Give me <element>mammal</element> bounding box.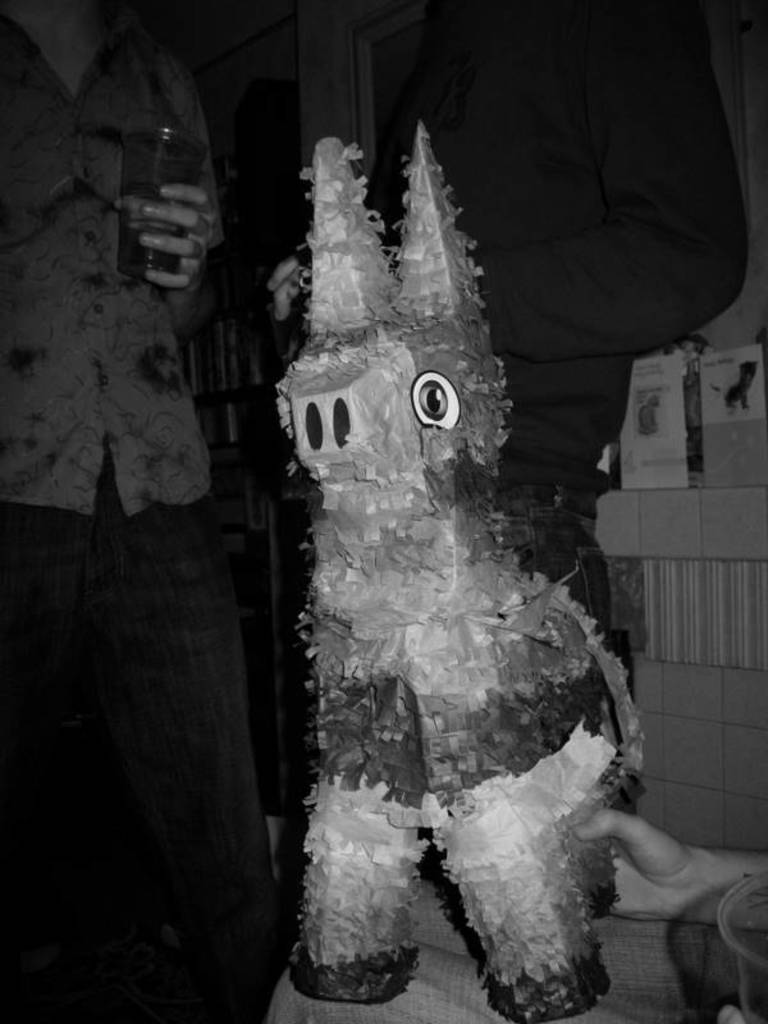
<bbox>273, 120, 646, 1023</bbox>.
